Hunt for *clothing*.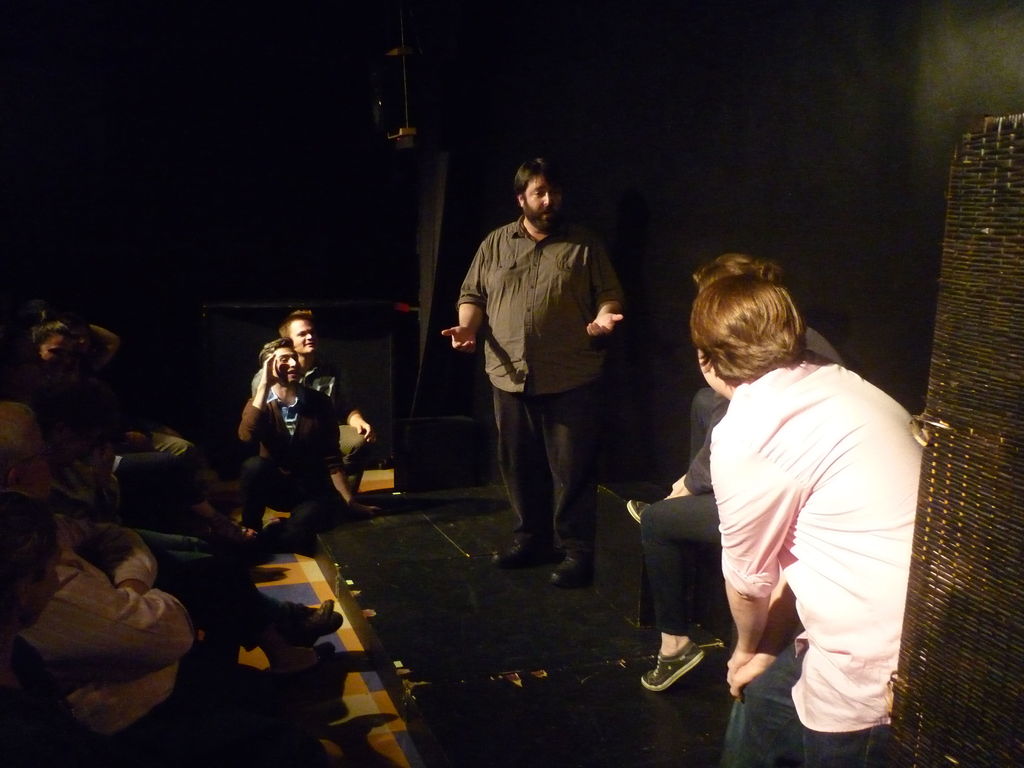
Hunted down at <bbox>460, 218, 628, 559</bbox>.
